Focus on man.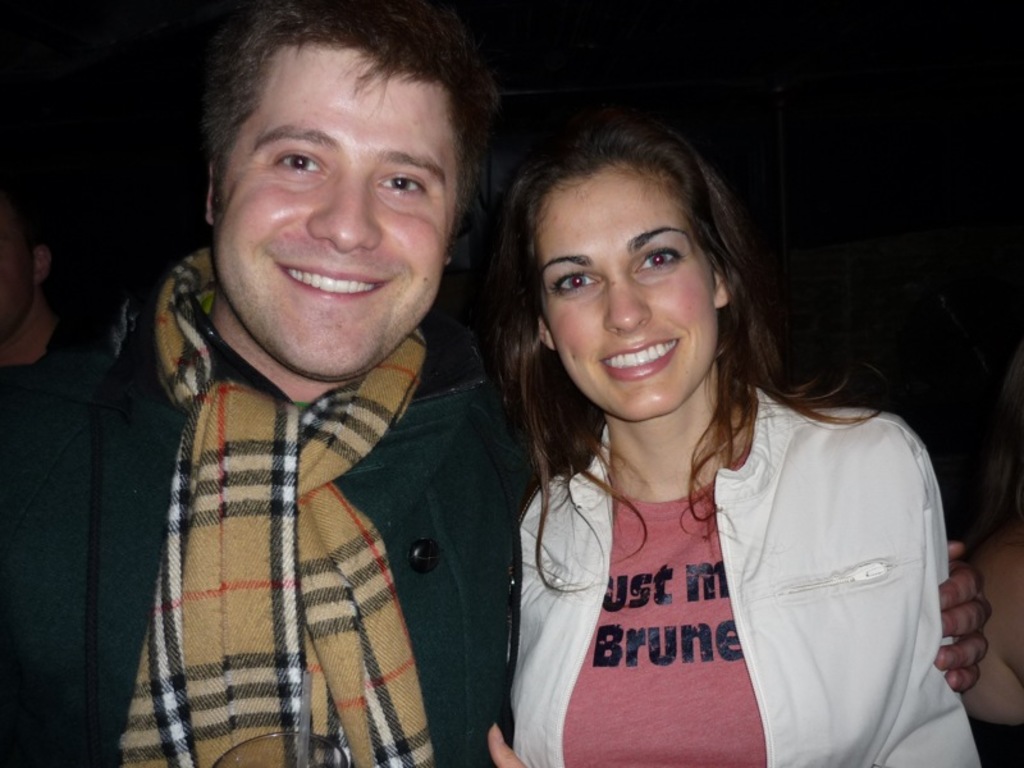
Focused at 0, 0, 992, 767.
